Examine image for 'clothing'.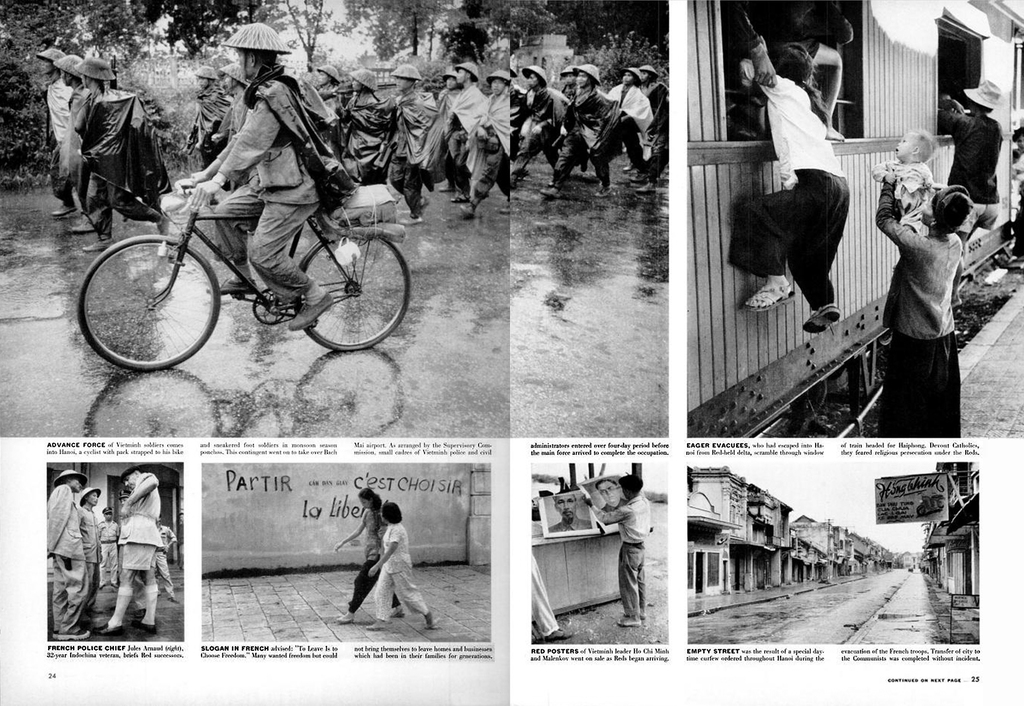
Examination result: 189/86/230/167.
